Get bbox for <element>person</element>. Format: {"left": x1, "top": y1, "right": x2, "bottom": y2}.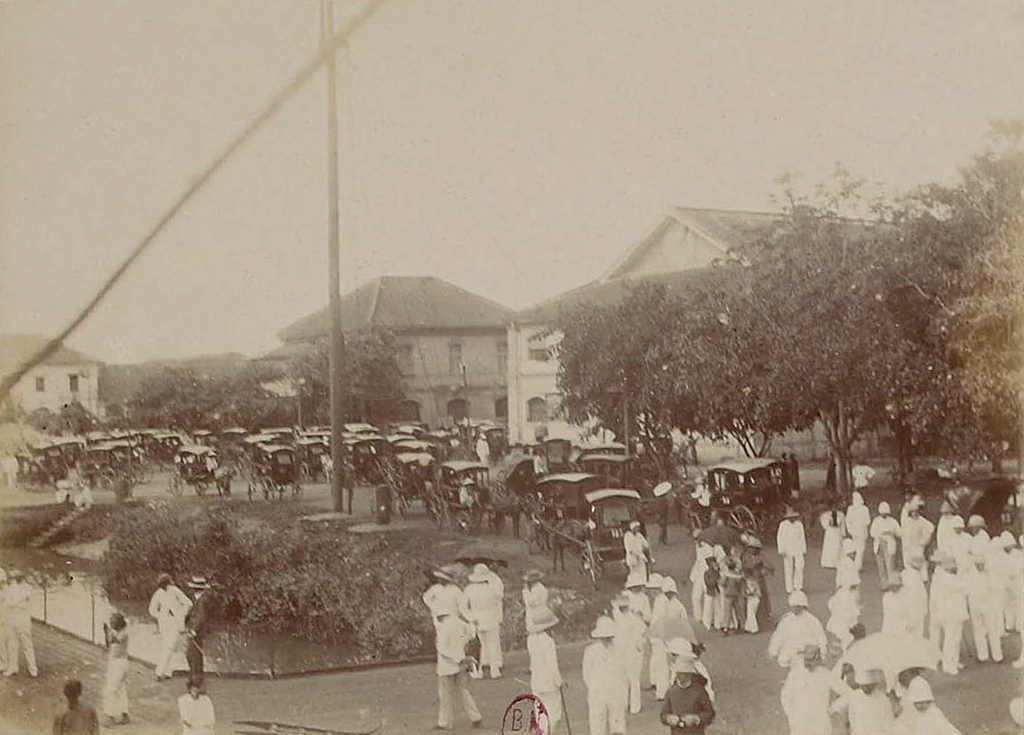
{"left": 891, "top": 678, "right": 959, "bottom": 734}.
